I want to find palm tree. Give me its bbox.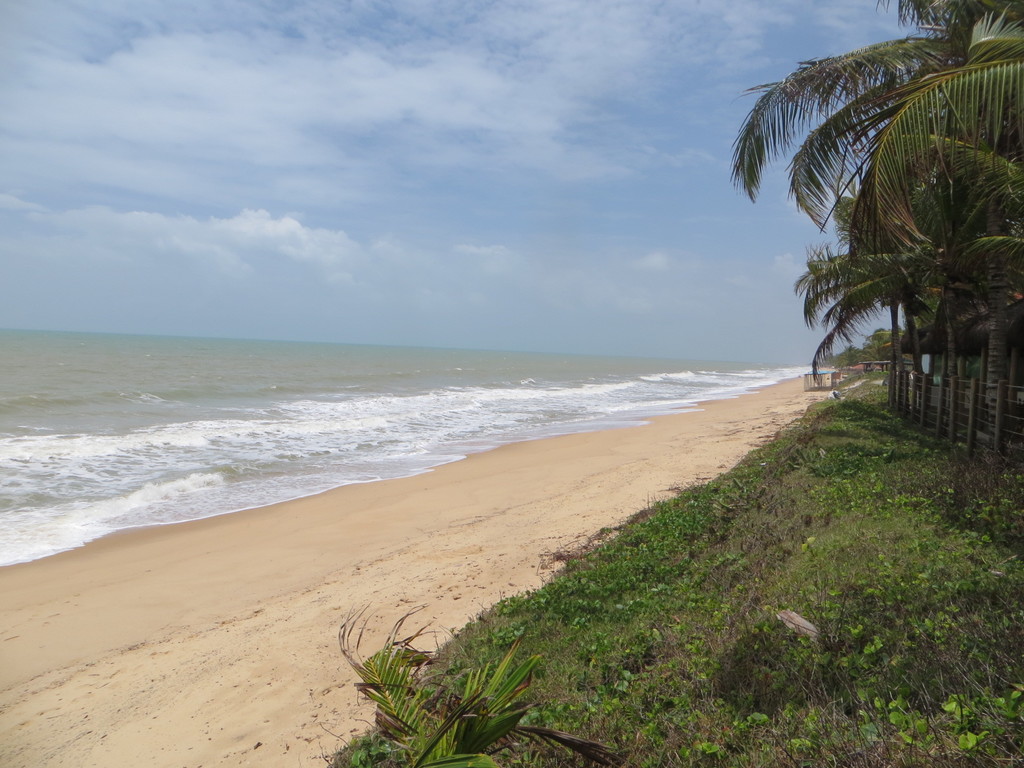
select_region(721, 0, 1023, 460).
